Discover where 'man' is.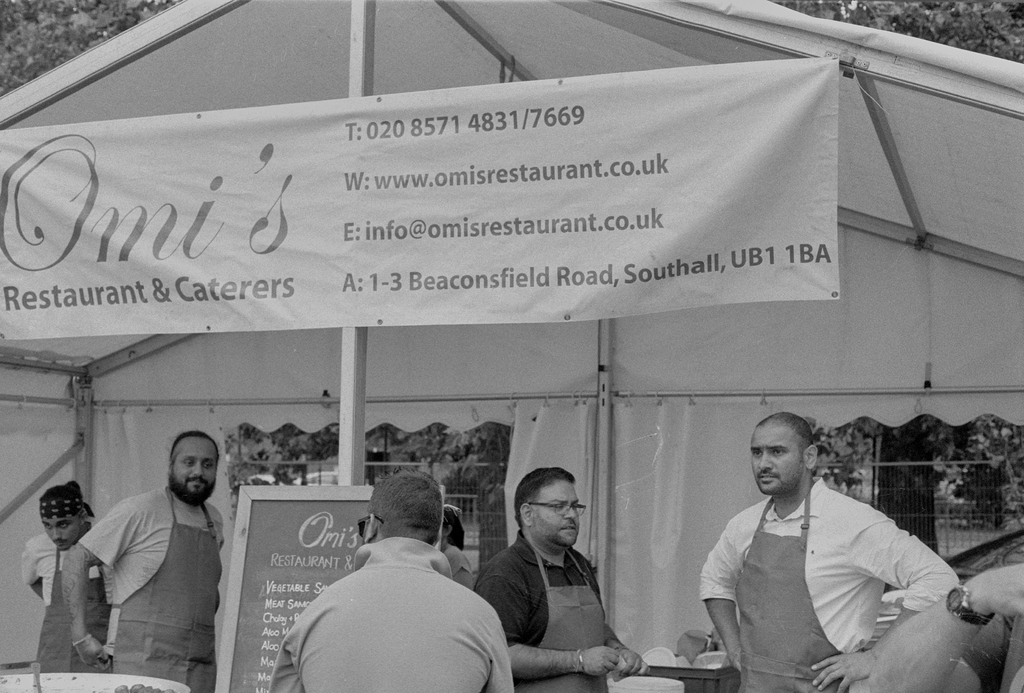
Discovered at 870:563:1023:692.
